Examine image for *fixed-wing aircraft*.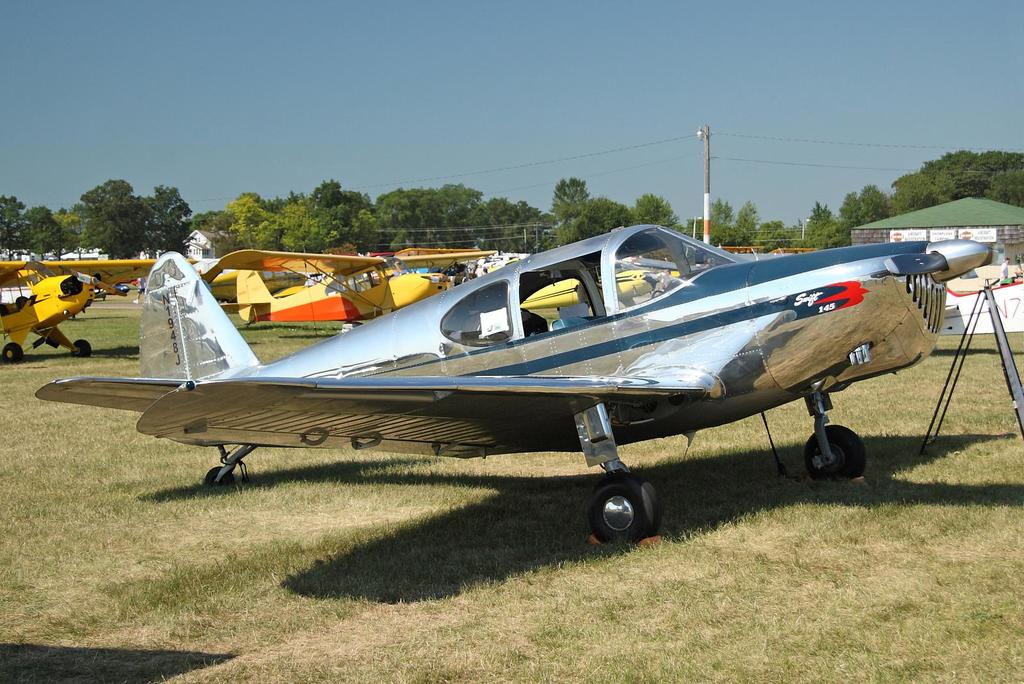
Examination result: locate(218, 251, 499, 331).
